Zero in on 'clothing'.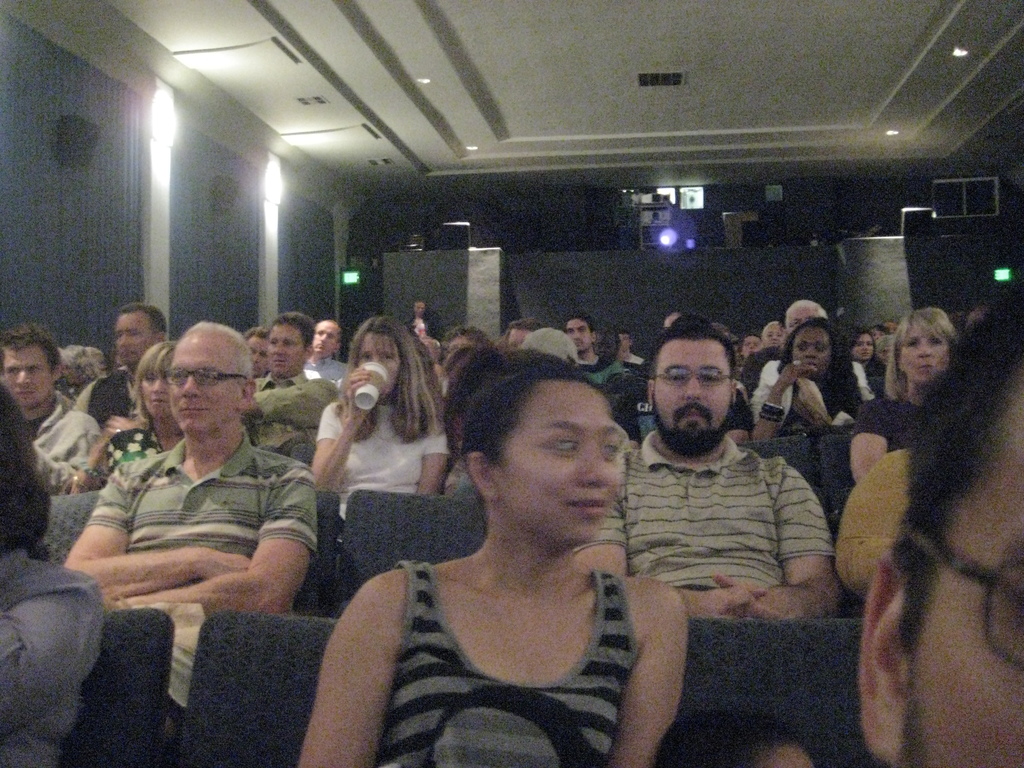
Zeroed in: [x1=606, y1=425, x2=808, y2=605].
